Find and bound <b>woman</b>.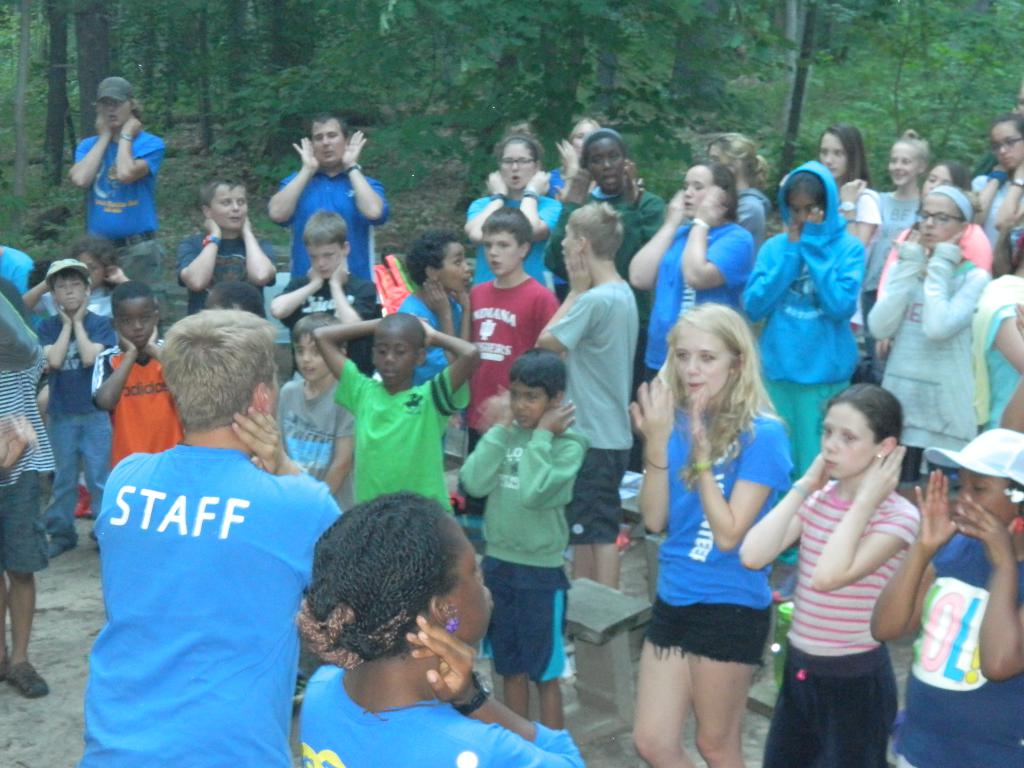
Bound: [left=870, top=126, right=926, bottom=311].
